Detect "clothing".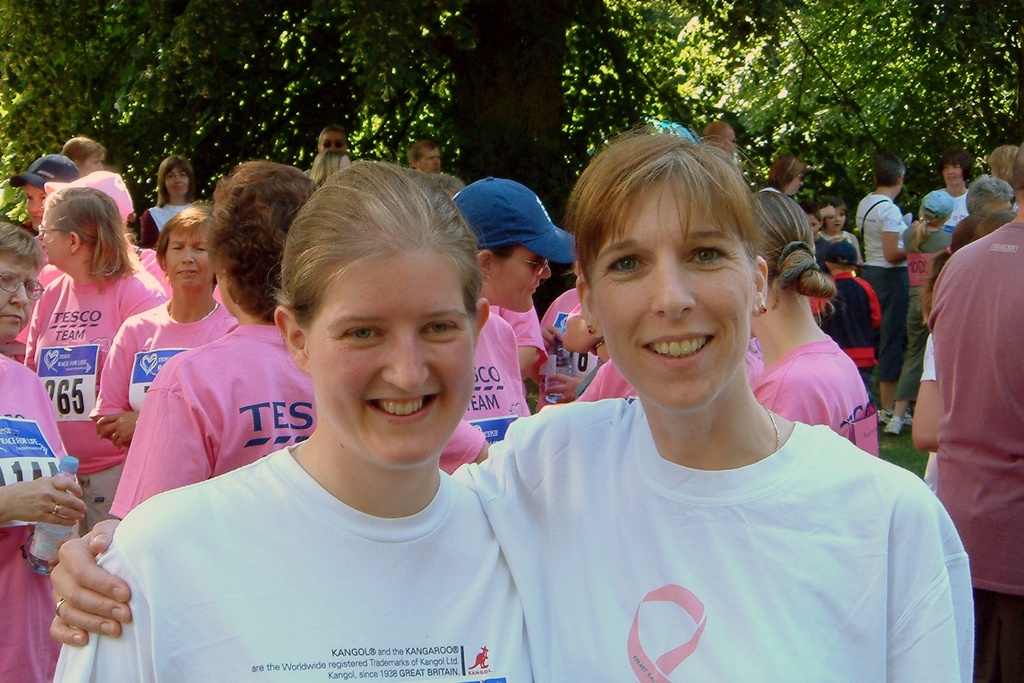
Detected at [856, 193, 913, 384].
